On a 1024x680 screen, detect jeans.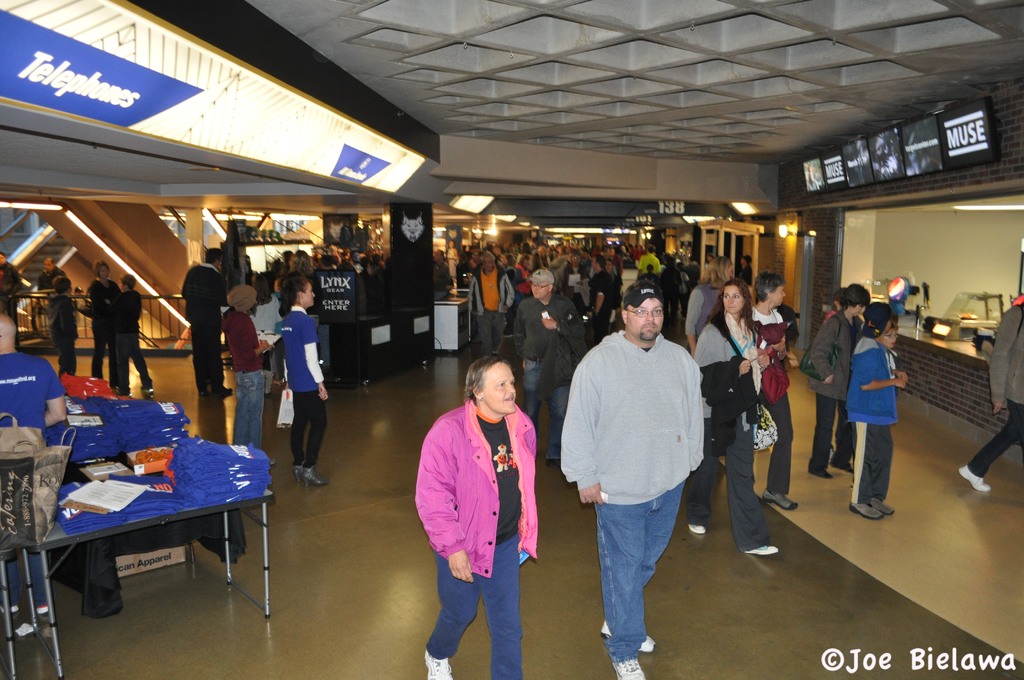
{"x1": 524, "y1": 357, "x2": 568, "y2": 464}.
